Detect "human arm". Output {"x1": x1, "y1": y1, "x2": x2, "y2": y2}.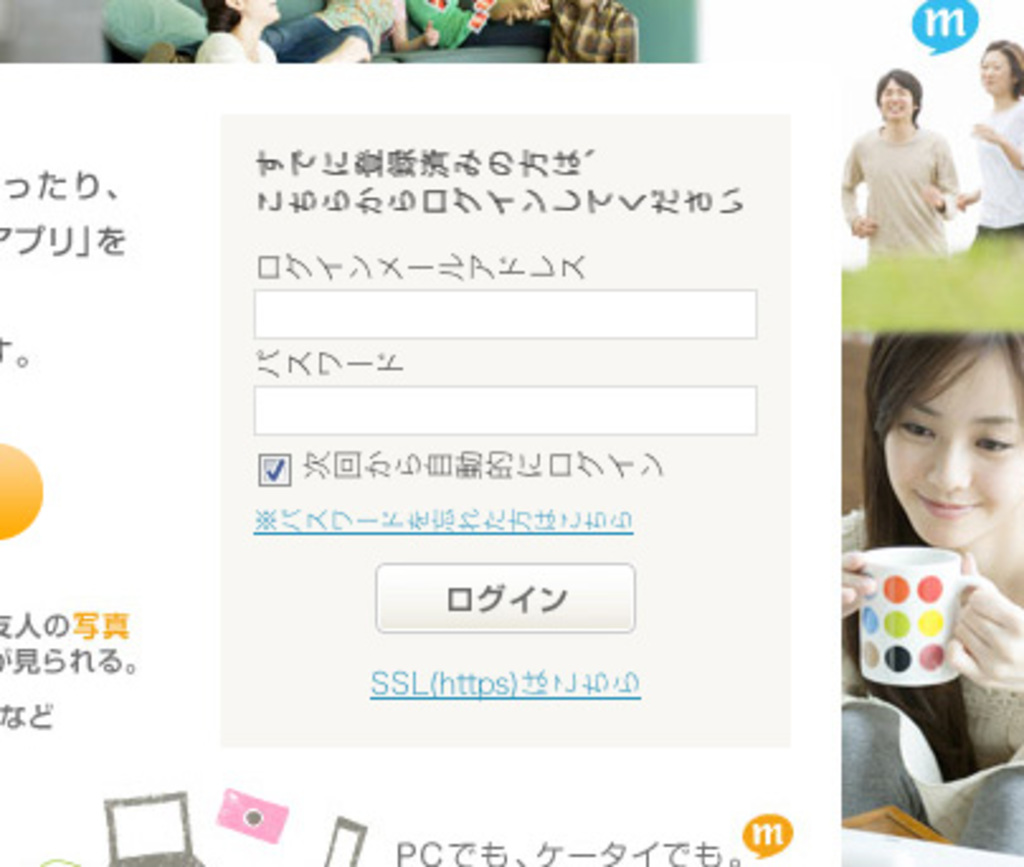
{"x1": 923, "y1": 139, "x2": 958, "y2": 218}.
